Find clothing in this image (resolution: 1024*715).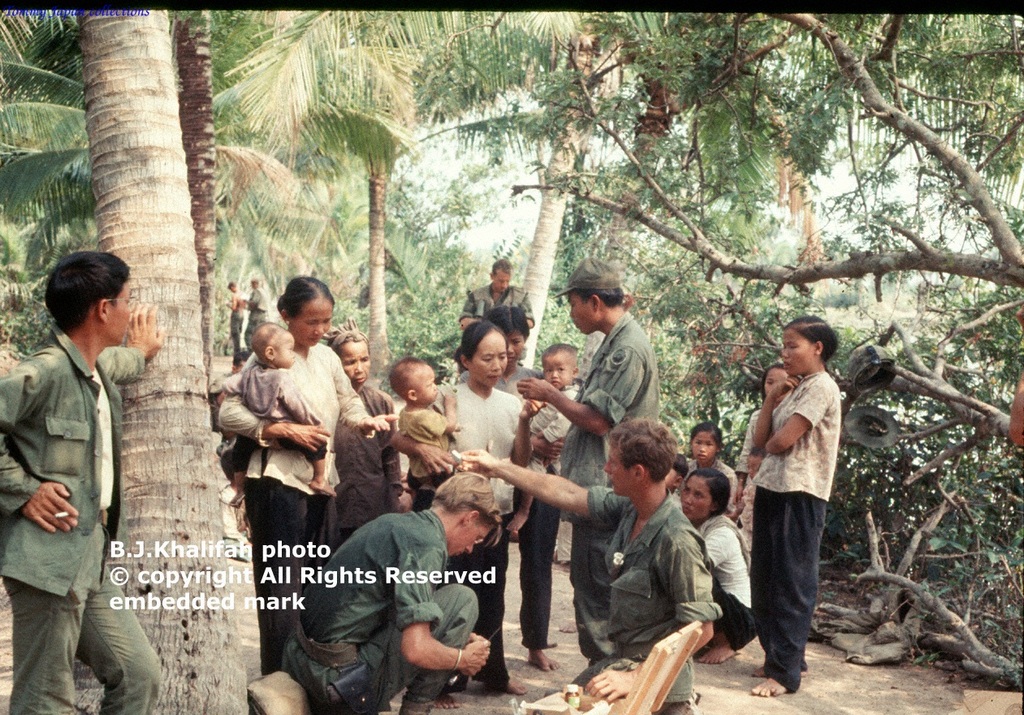
{"left": 0, "top": 340, "right": 140, "bottom": 713}.
